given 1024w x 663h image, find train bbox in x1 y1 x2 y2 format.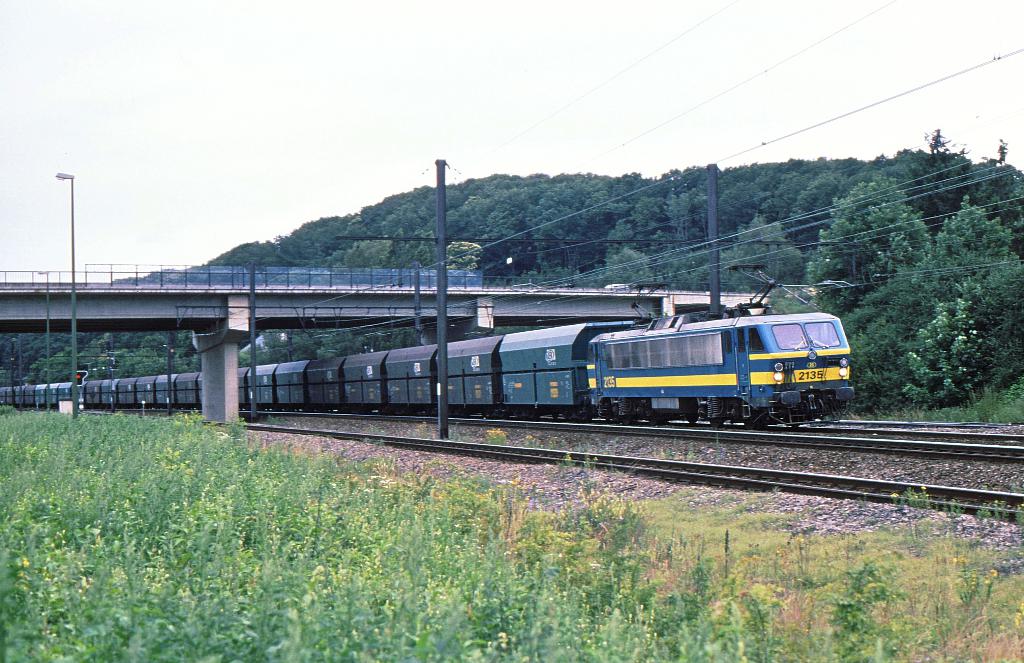
0 266 854 430.
